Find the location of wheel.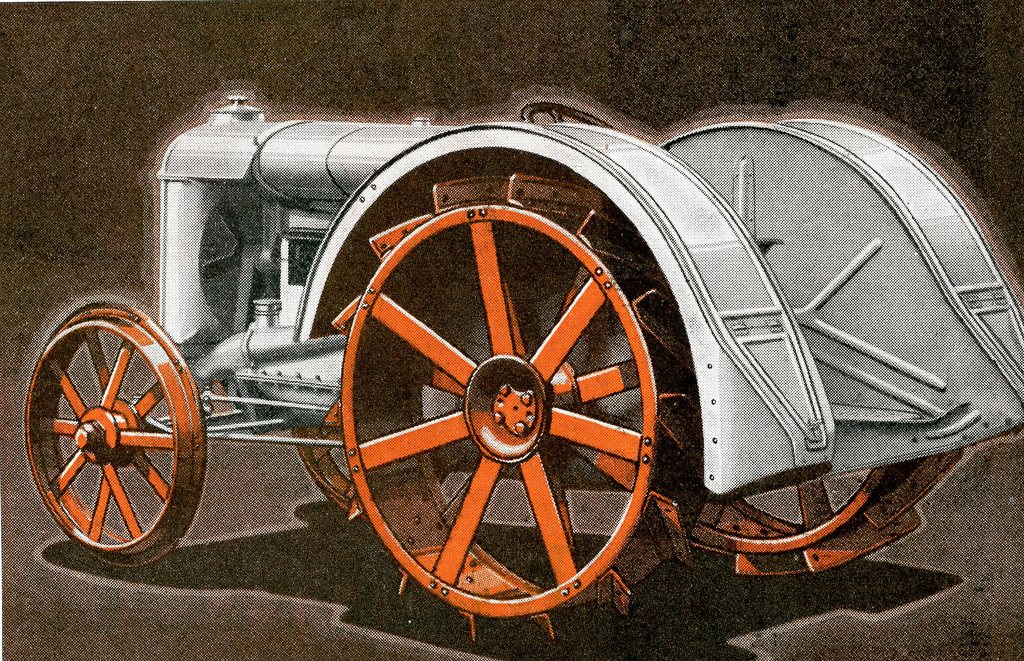
Location: bbox=(687, 447, 990, 572).
